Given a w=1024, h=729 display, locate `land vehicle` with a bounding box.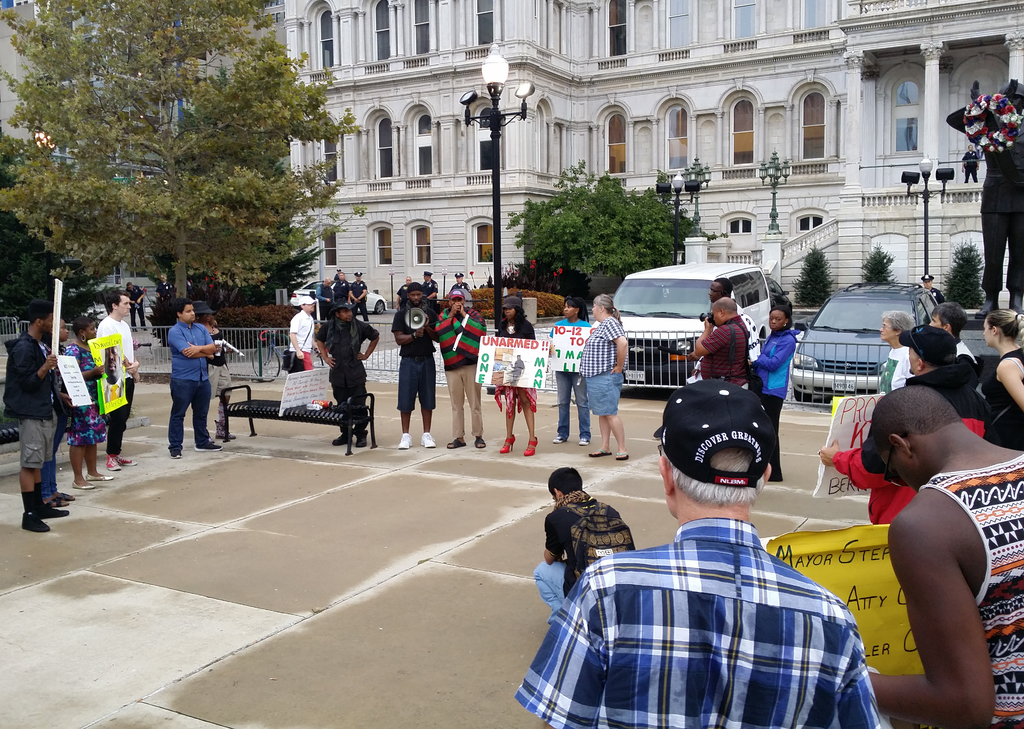
Located: 789, 285, 939, 399.
